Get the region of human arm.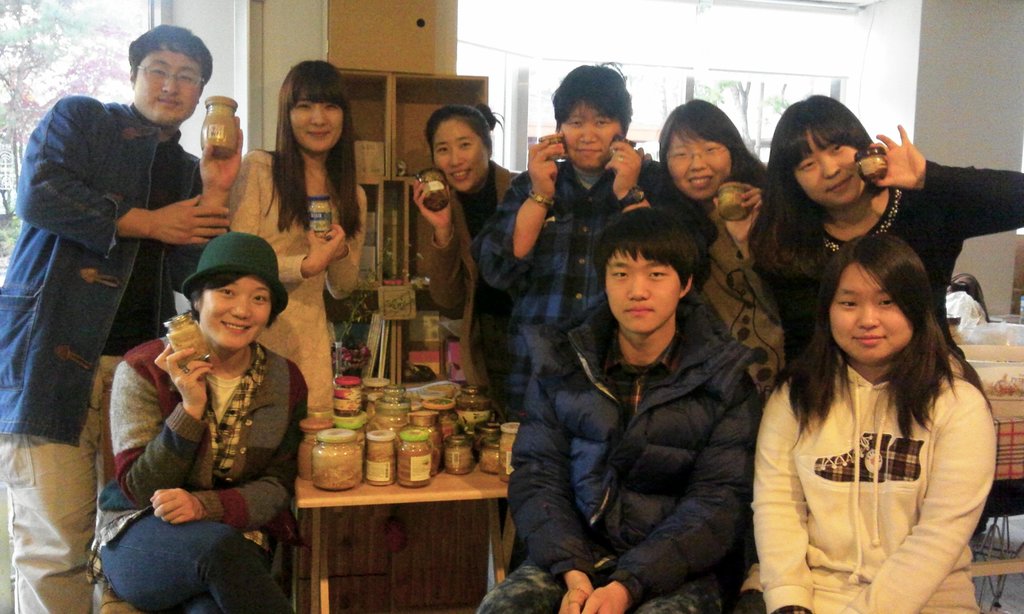
pyautogui.locateOnScreen(409, 164, 472, 309).
